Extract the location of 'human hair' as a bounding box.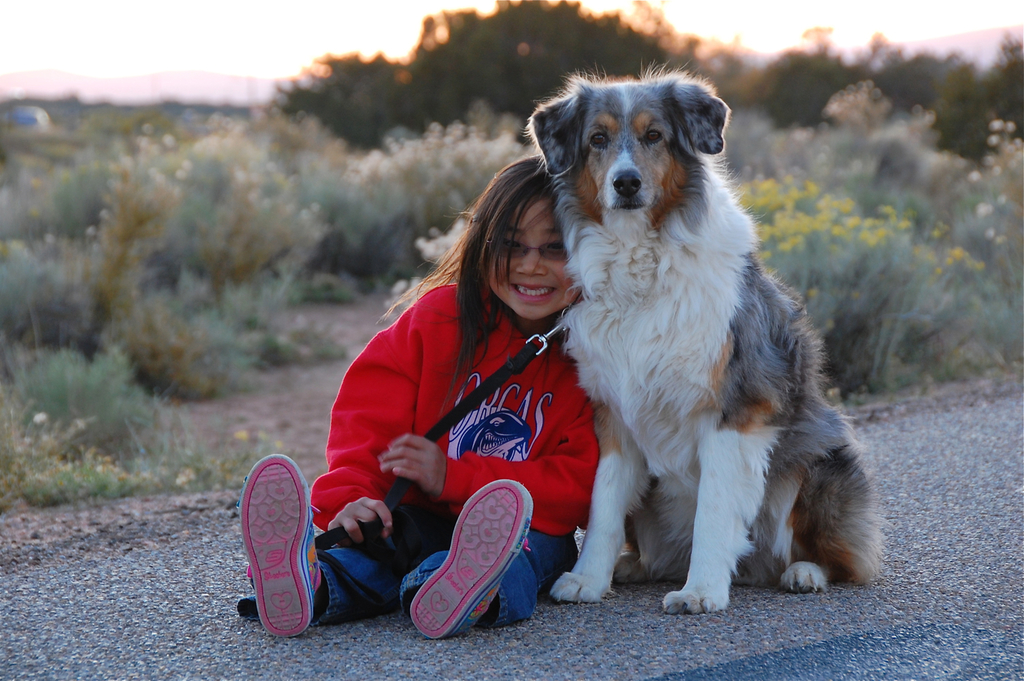
box(374, 151, 588, 398).
